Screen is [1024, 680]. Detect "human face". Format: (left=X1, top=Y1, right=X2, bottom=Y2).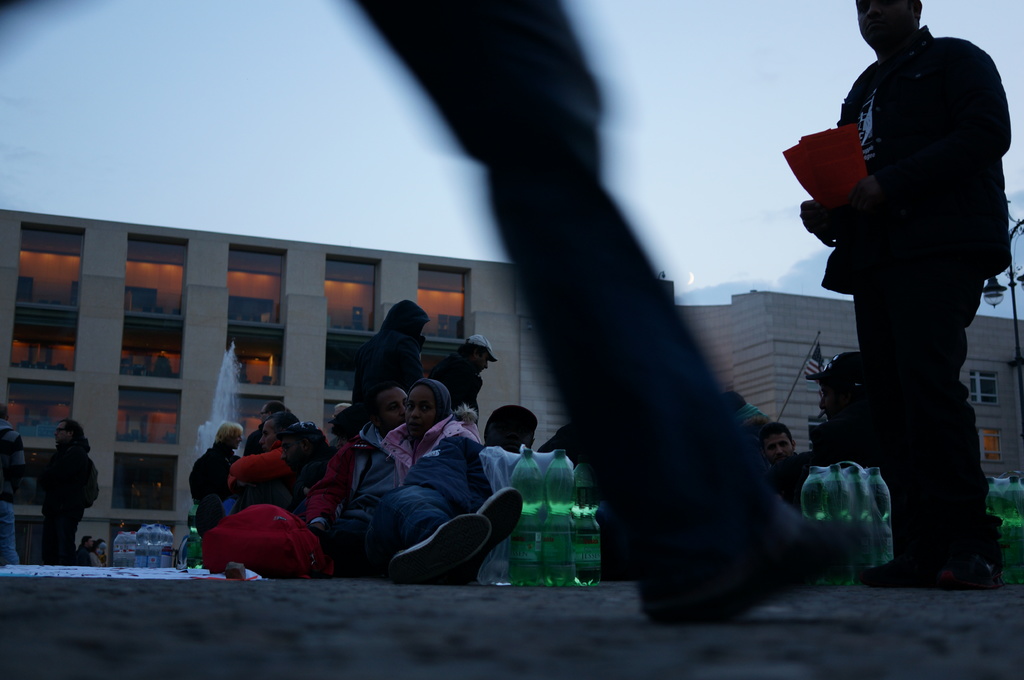
(left=281, top=436, right=302, bottom=471).
